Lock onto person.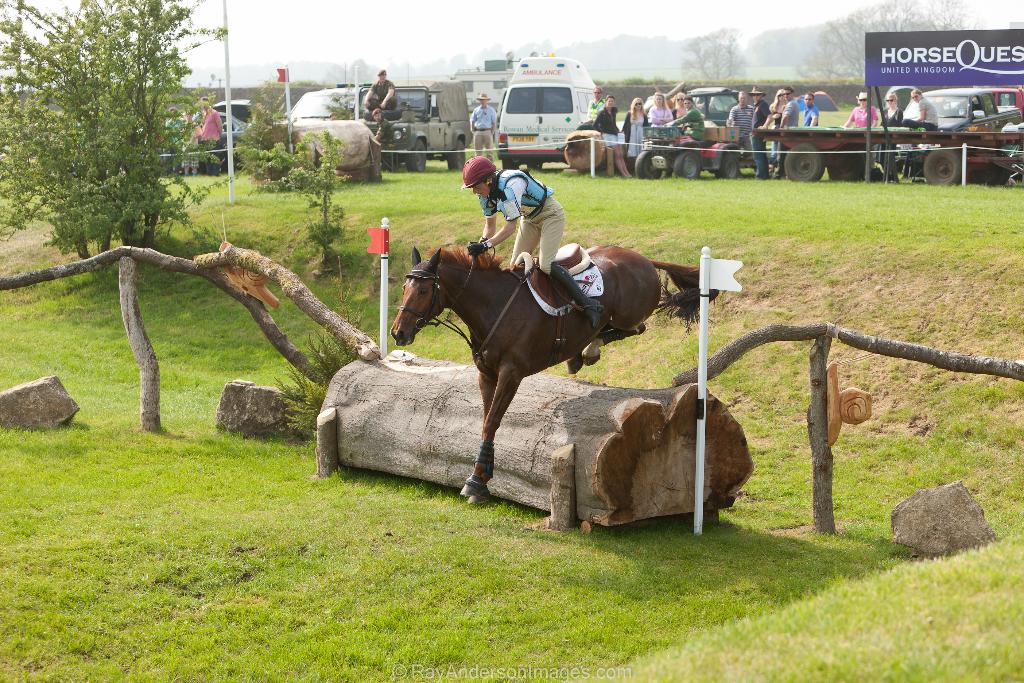
Locked: pyautogui.locateOnScreen(799, 91, 822, 125).
